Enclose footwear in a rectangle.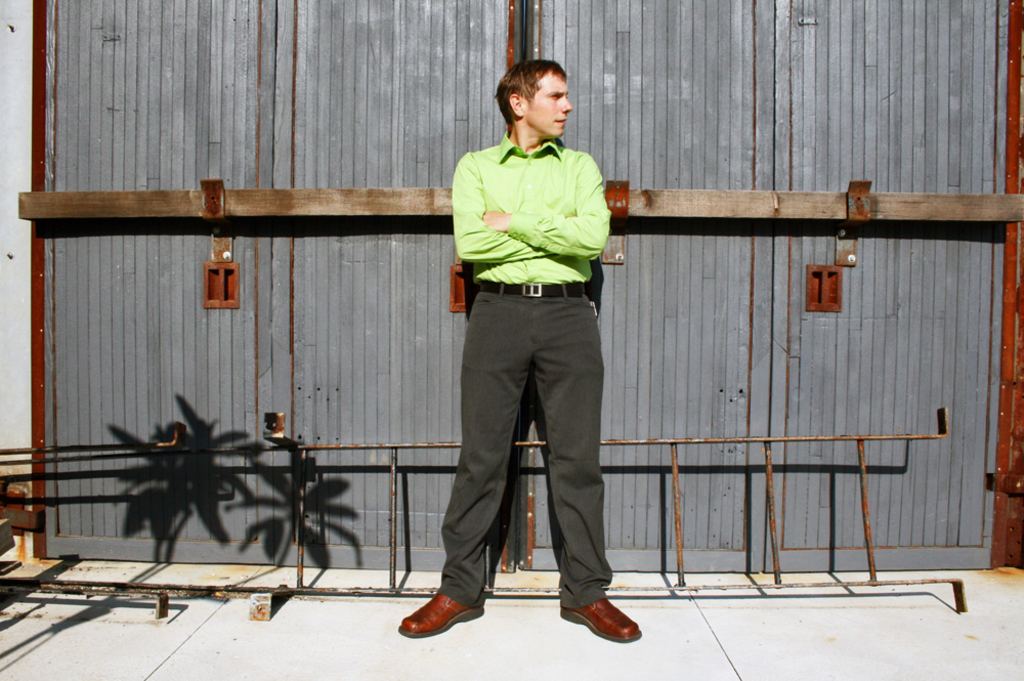
(x1=564, y1=596, x2=638, y2=643).
